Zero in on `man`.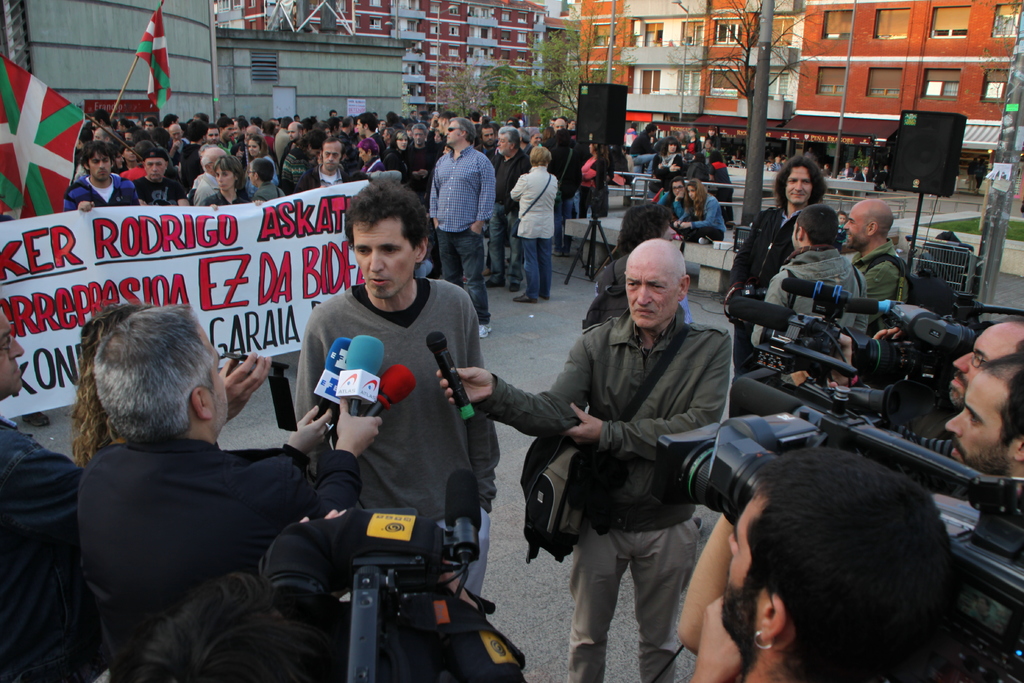
Zeroed in: (723, 149, 829, 383).
